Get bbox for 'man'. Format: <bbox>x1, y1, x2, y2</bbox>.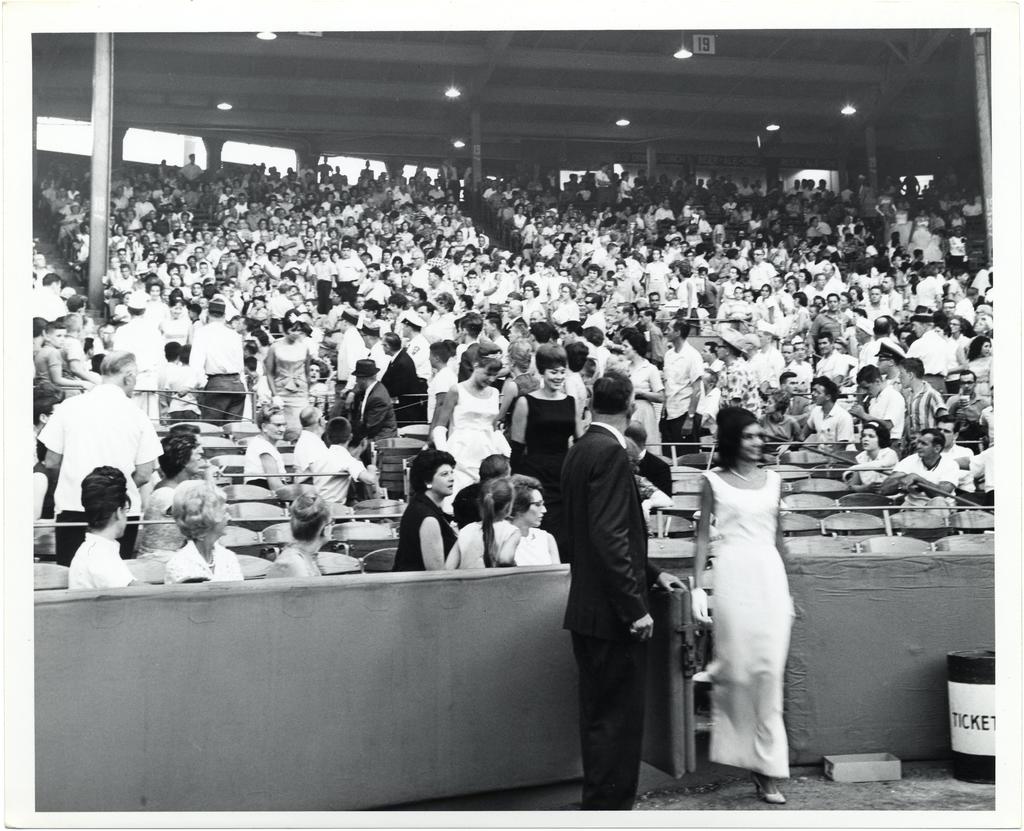
<bbox>330, 304, 369, 407</bbox>.
